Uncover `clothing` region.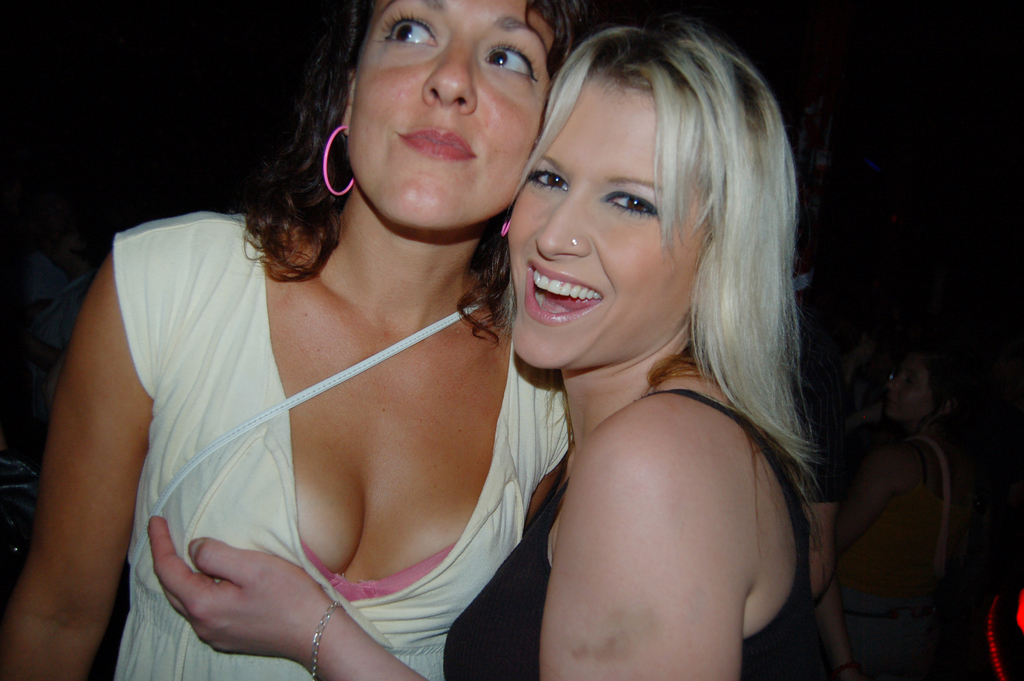
Uncovered: <bbox>442, 379, 839, 680</bbox>.
